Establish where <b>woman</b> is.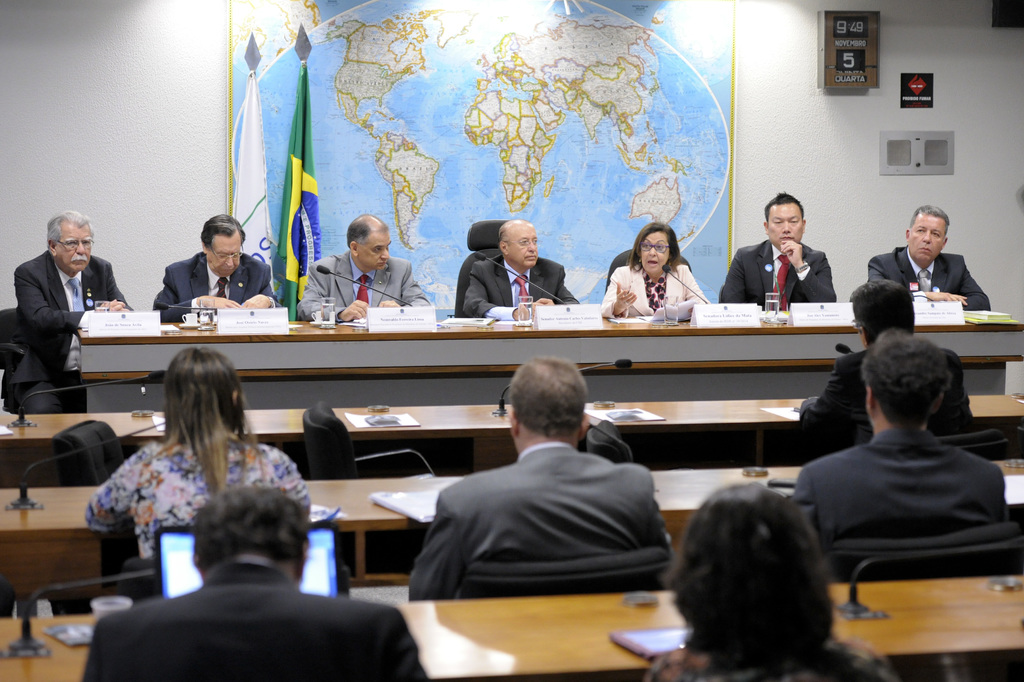
Established at {"x1": 598, "y1": 226, "x2": 710, "y2": 320}.
